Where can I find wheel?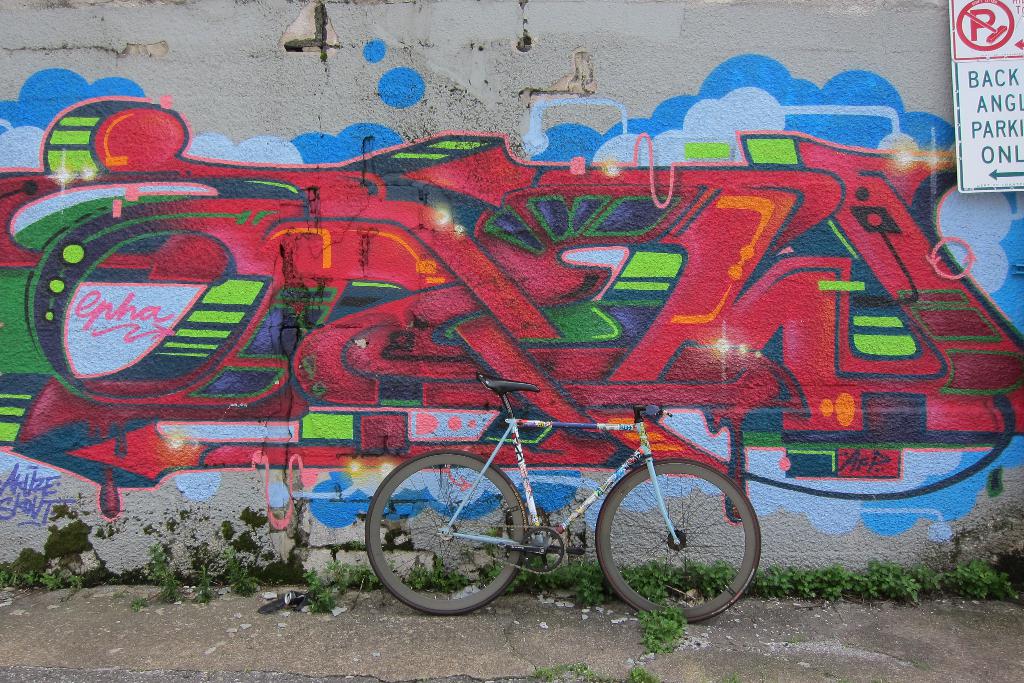
You can find it at [left=594, top=458, right=762, bottom=620].
